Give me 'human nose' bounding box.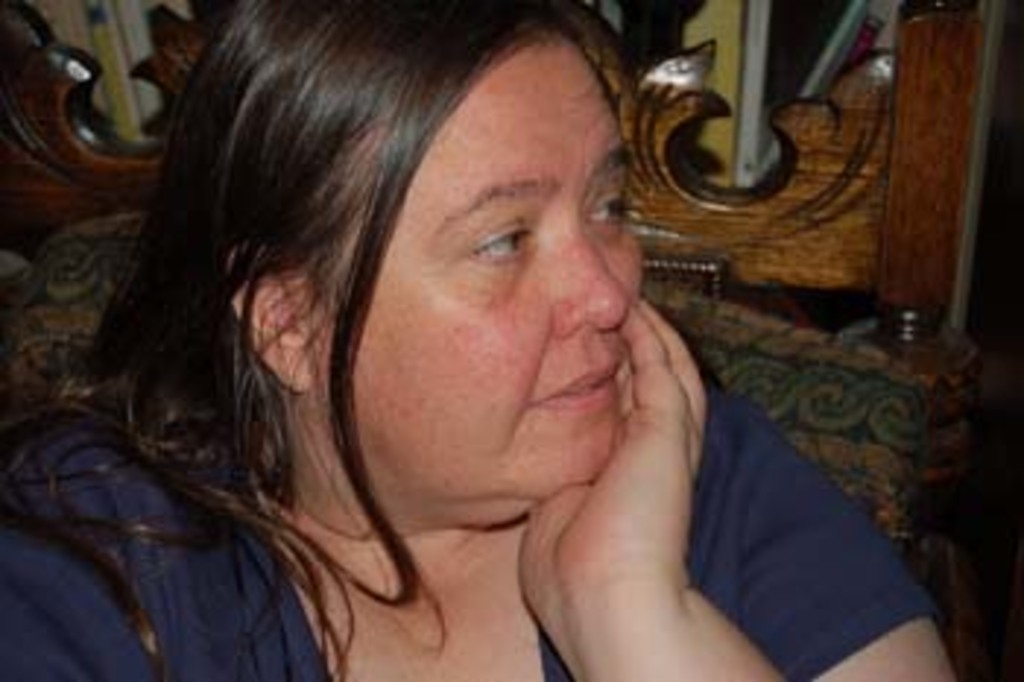
BBox(544, 225, 632, 334).
